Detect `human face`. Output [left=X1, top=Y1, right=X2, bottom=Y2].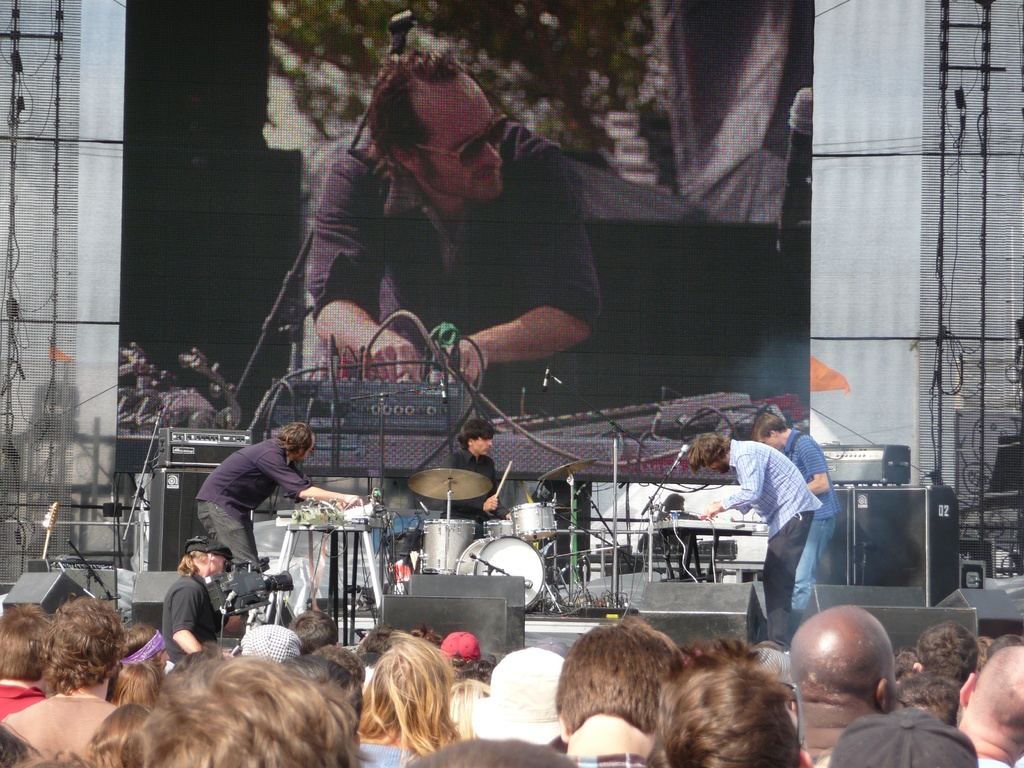
[left=191, top=541, right=232, bottom=581].
